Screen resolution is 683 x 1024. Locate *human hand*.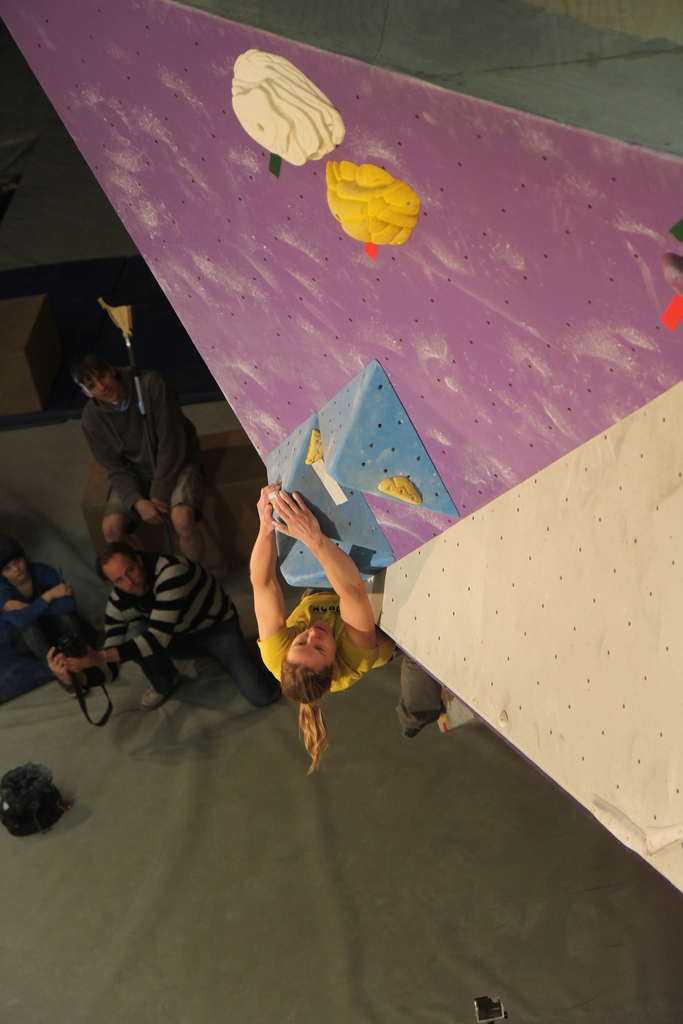
Rect(136, 498, 170, 531).
